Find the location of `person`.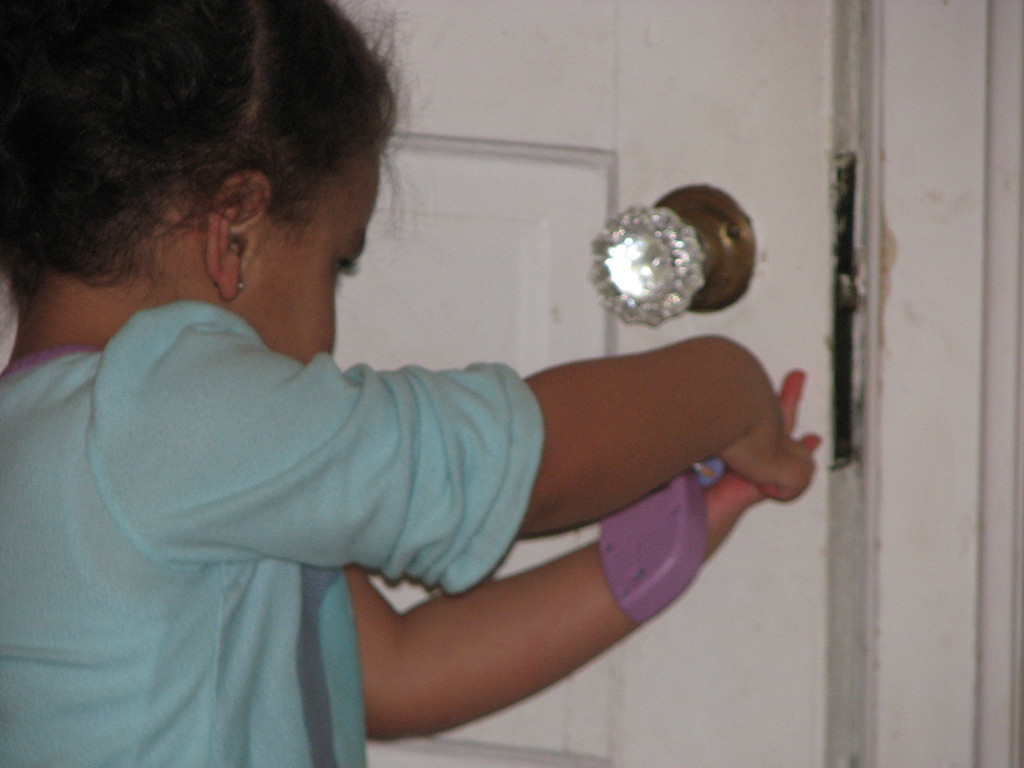
Location: <box>0,0,823,767</box>.
